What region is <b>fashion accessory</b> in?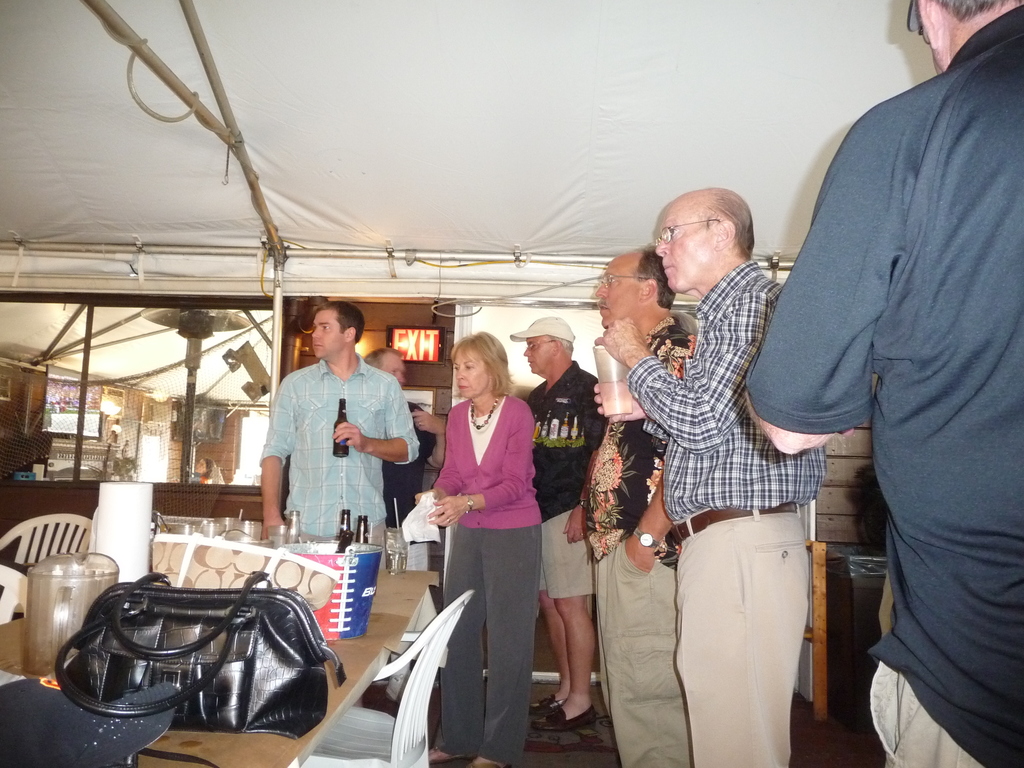
52,569,346,739.
